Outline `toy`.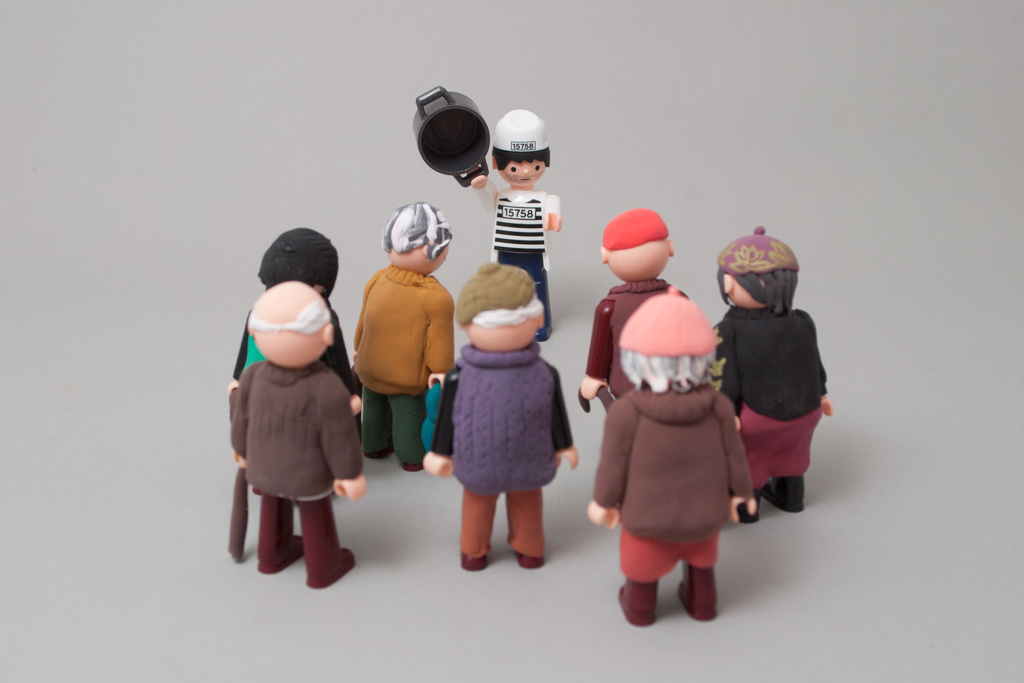
Outline: [x1=226, y1=279, x2=369, y2=590].
